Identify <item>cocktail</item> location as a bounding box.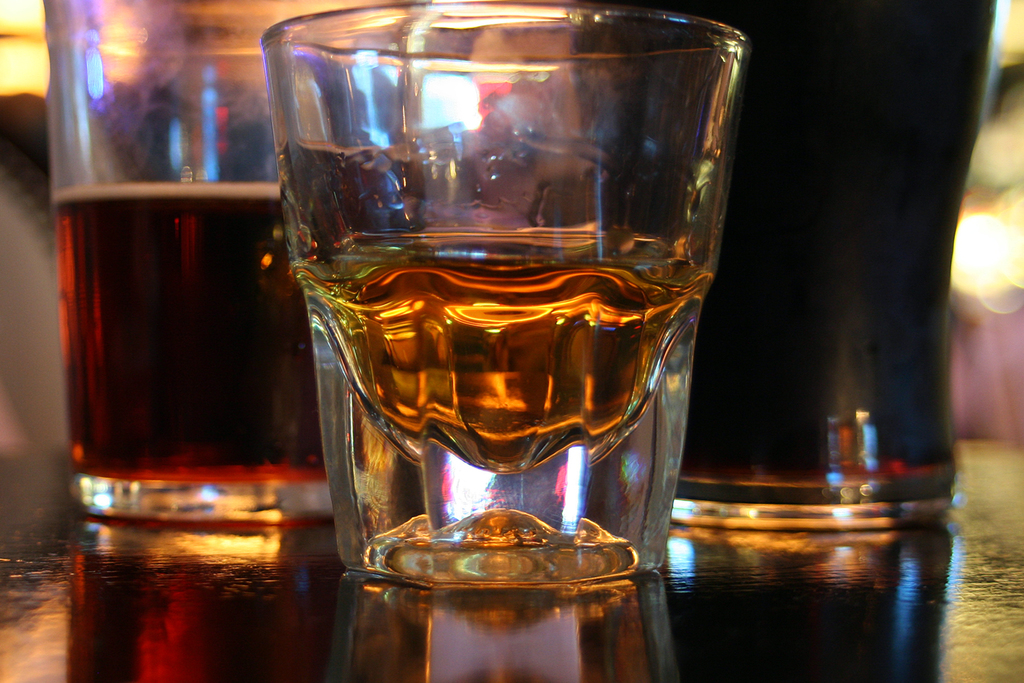
[x1=565, y1=0, x2=1006, y2=531].
